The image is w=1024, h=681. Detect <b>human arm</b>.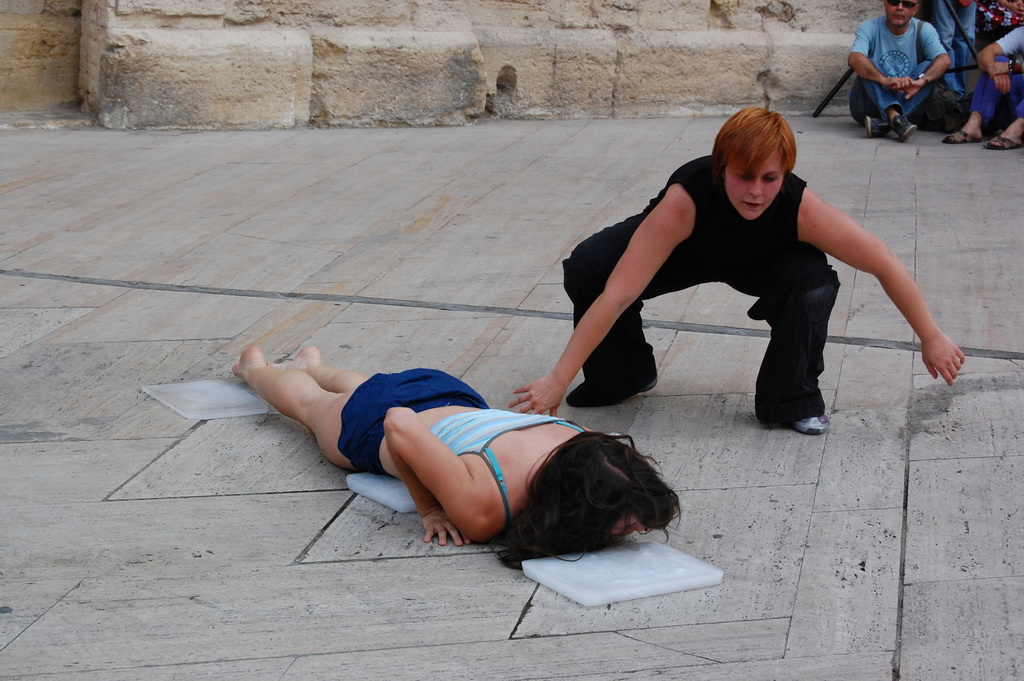
Detection: <region>845, 15, 915, 93</region>.
